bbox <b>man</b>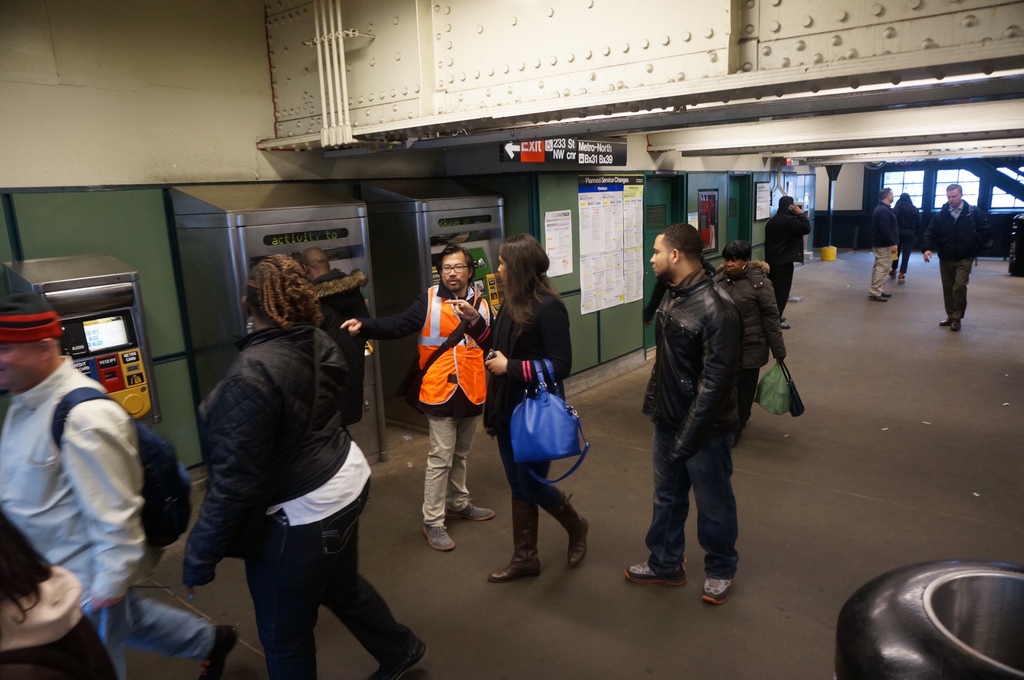
637/221/744/612
